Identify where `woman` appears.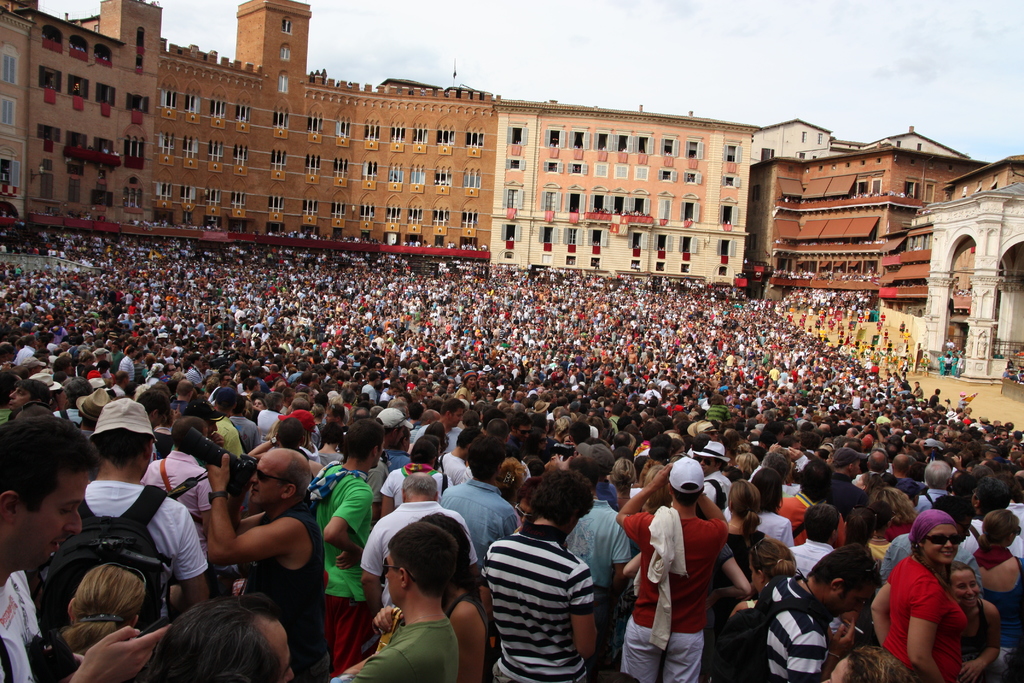
Appears at 746,466,792,557.
